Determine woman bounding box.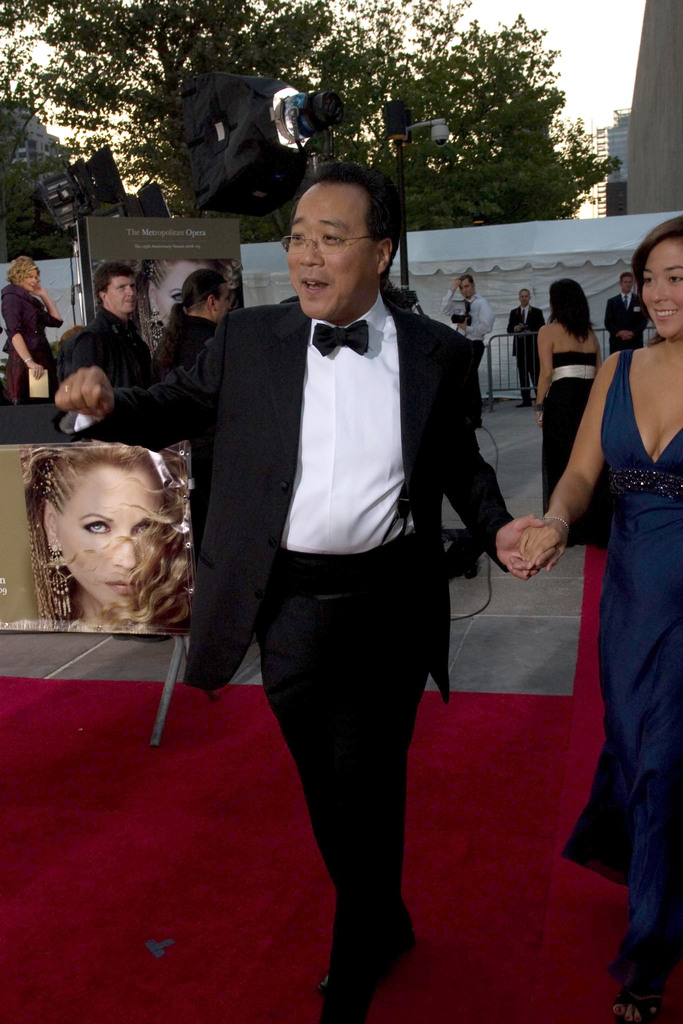
Determined: pyautogui.locateOnScreen(533, 281, 610, 550).
